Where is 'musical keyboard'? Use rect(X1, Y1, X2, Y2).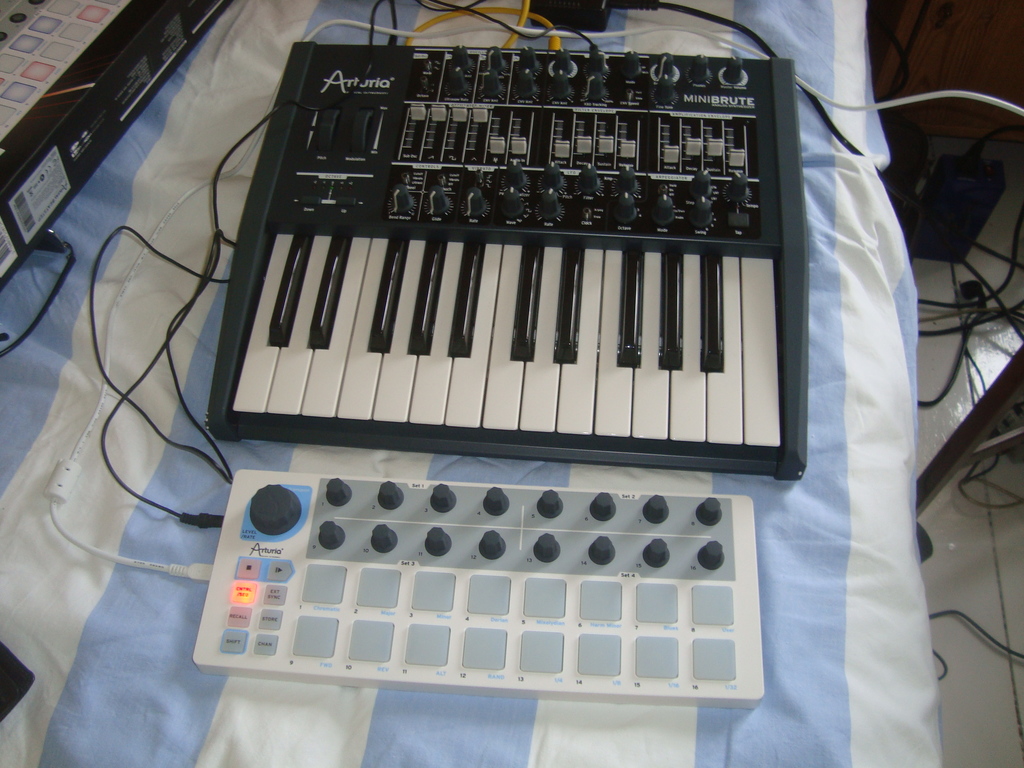
rect(203, 46, 818, 485).
